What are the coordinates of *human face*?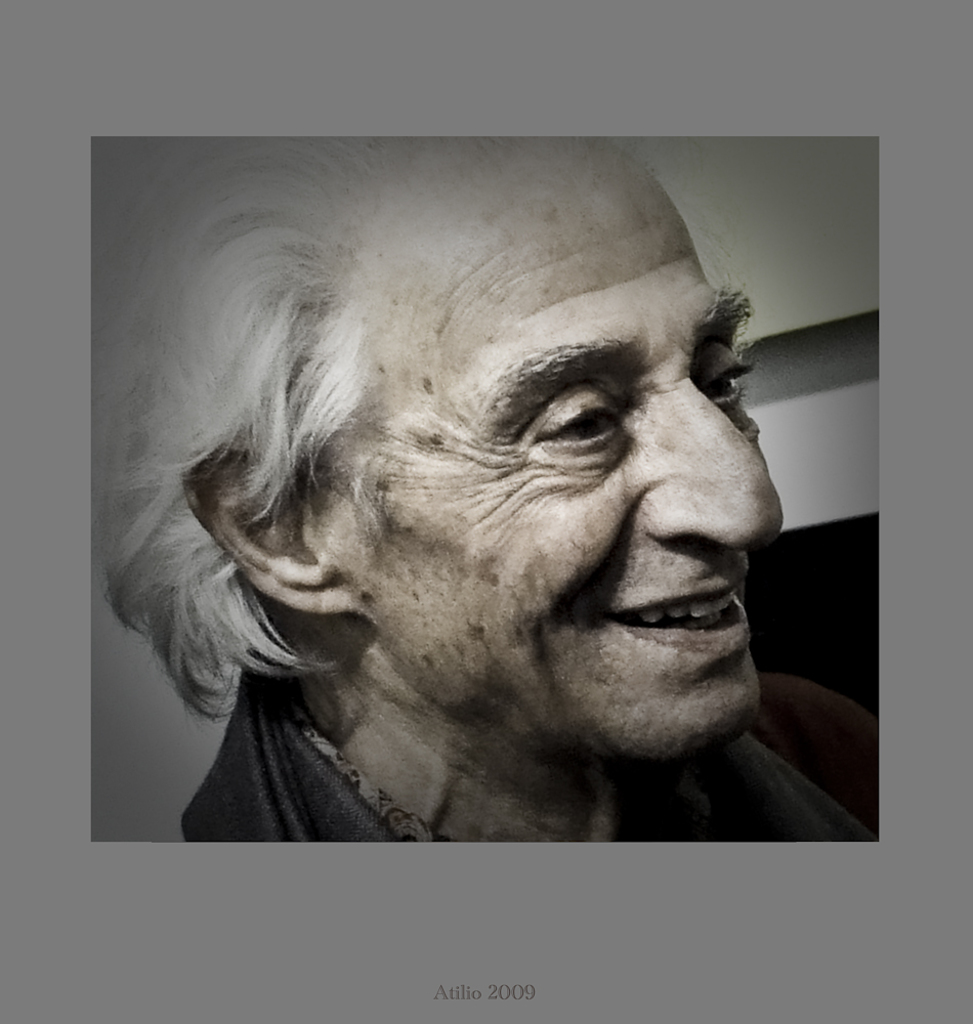
bbox=[302, 133, 784, 758].
